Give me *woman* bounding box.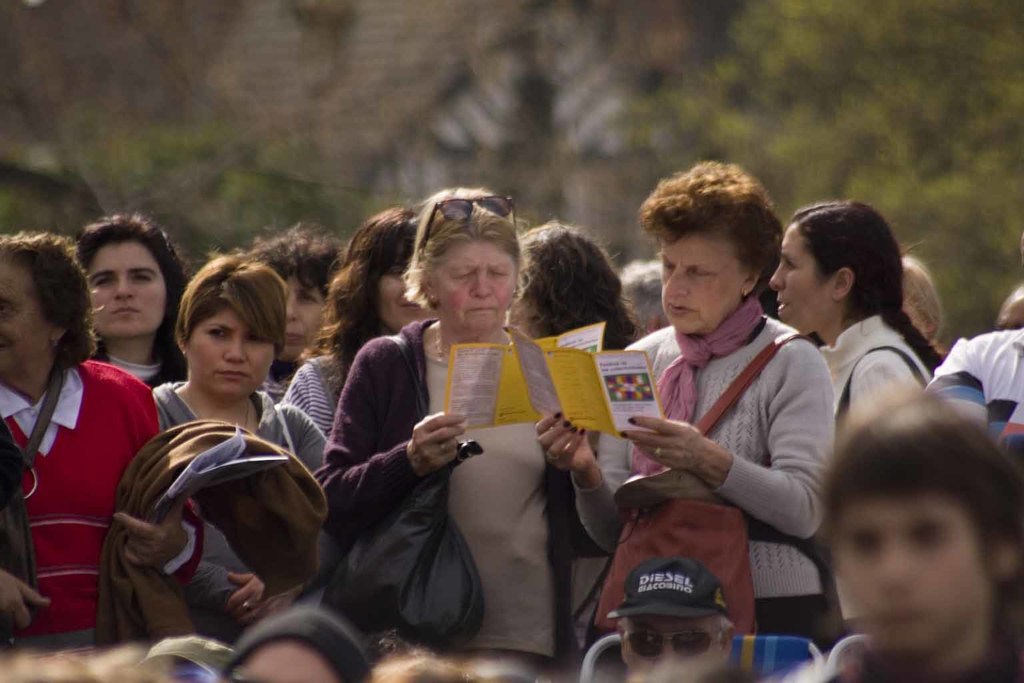
x1=767 y1=193 x2=953 y2=460.
